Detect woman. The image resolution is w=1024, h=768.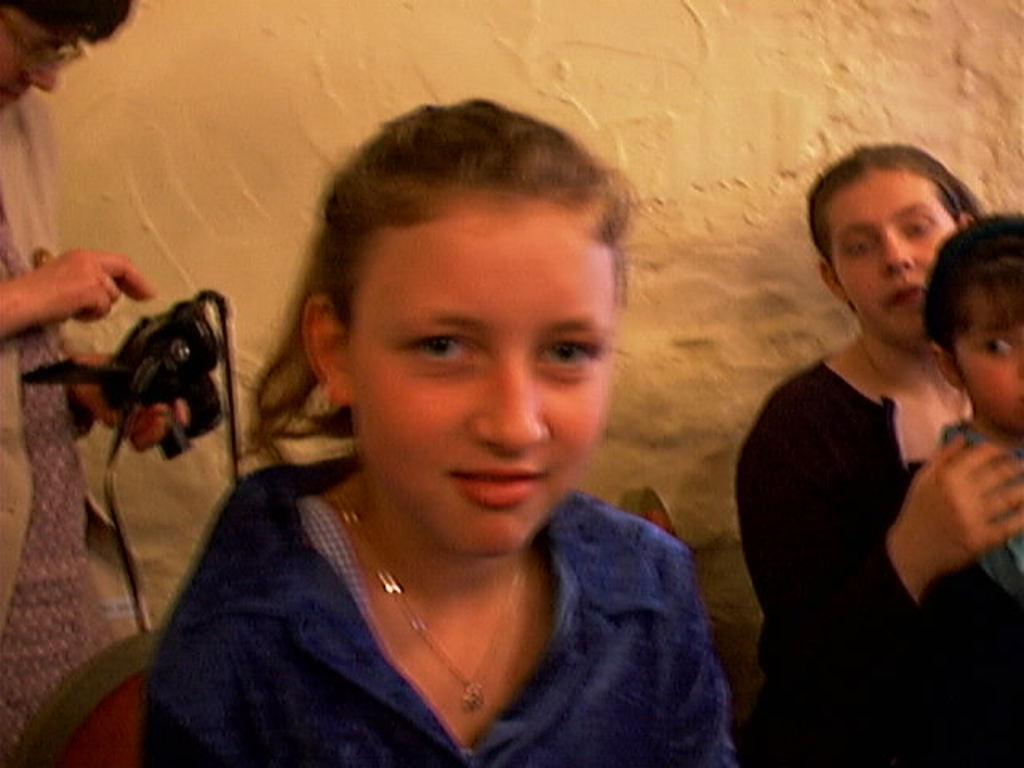
(x1=726, y1=139, x2=1022, y2=766).
